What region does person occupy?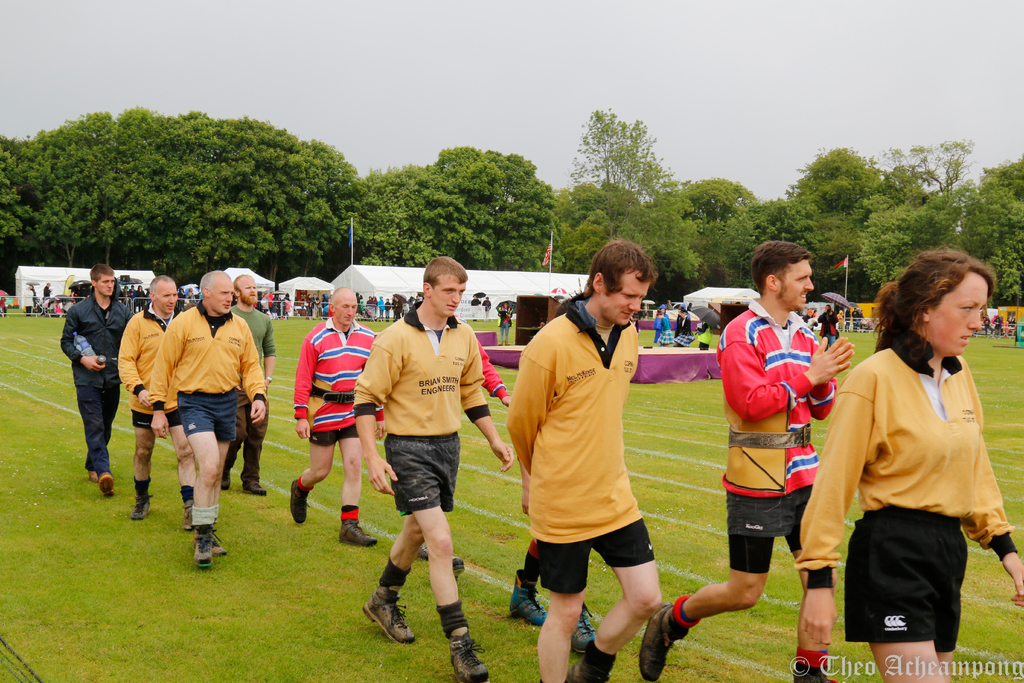
347:256:515:682.
